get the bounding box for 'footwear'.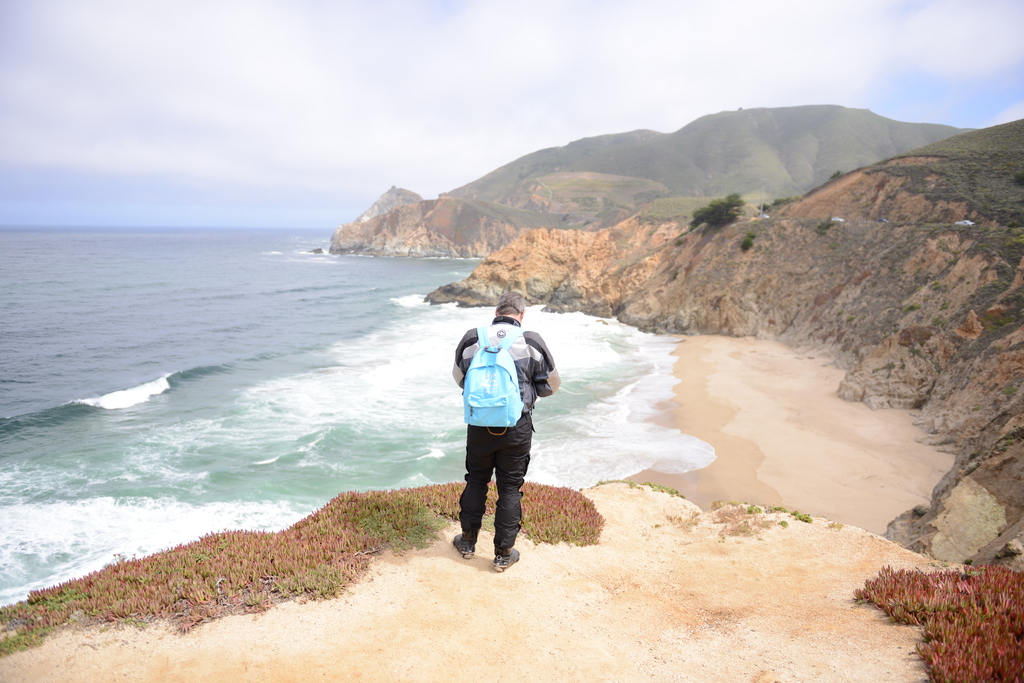
490:543:521:572.
